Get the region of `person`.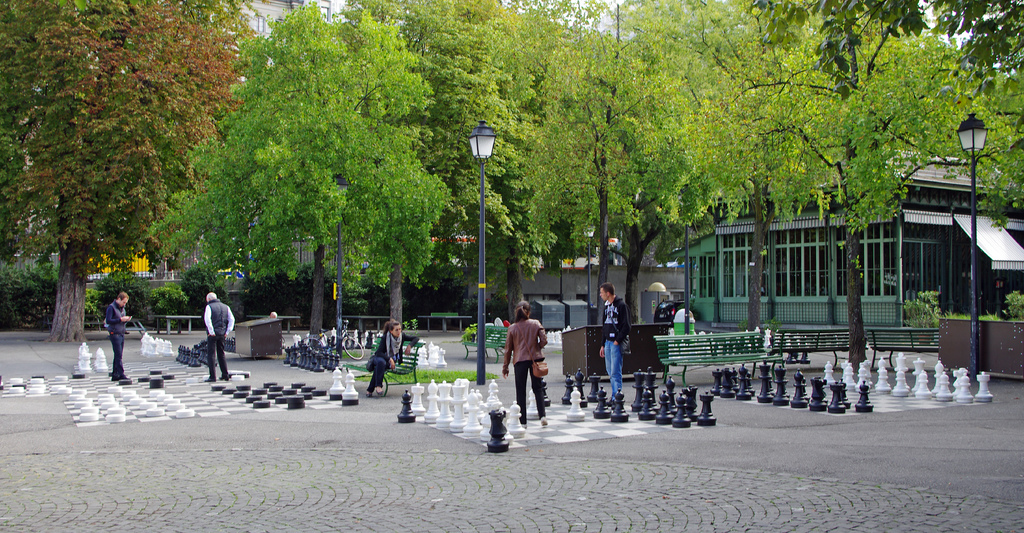
rect(197, 288, 234, 382).
